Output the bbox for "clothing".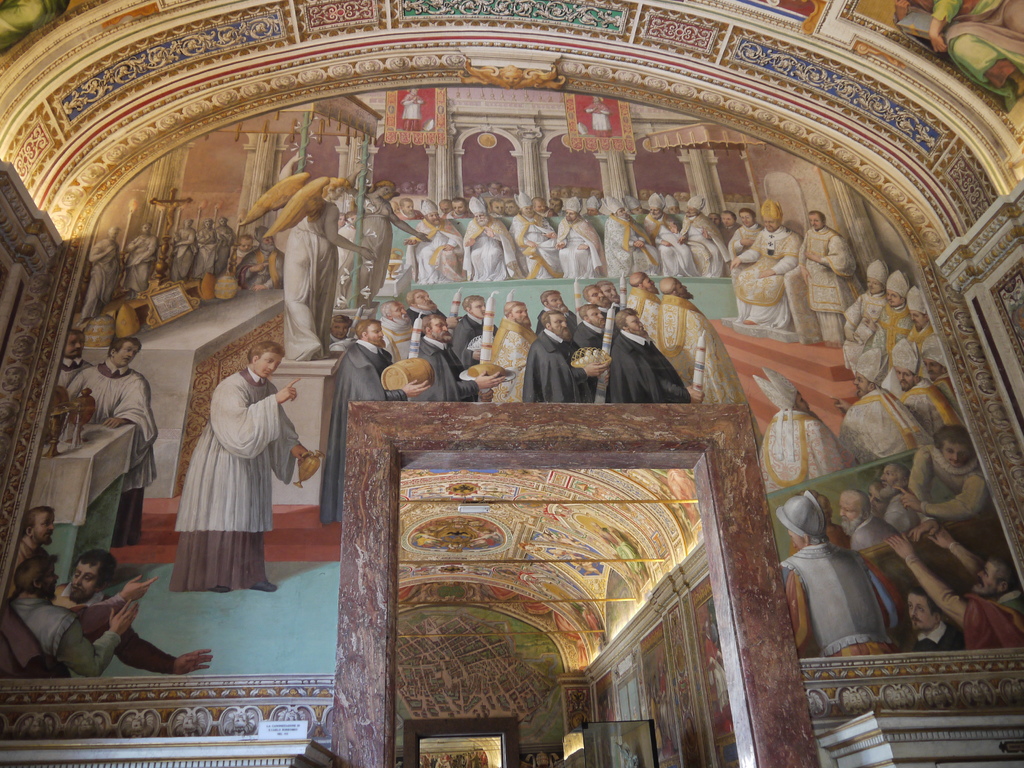
[63,356,150,548].
